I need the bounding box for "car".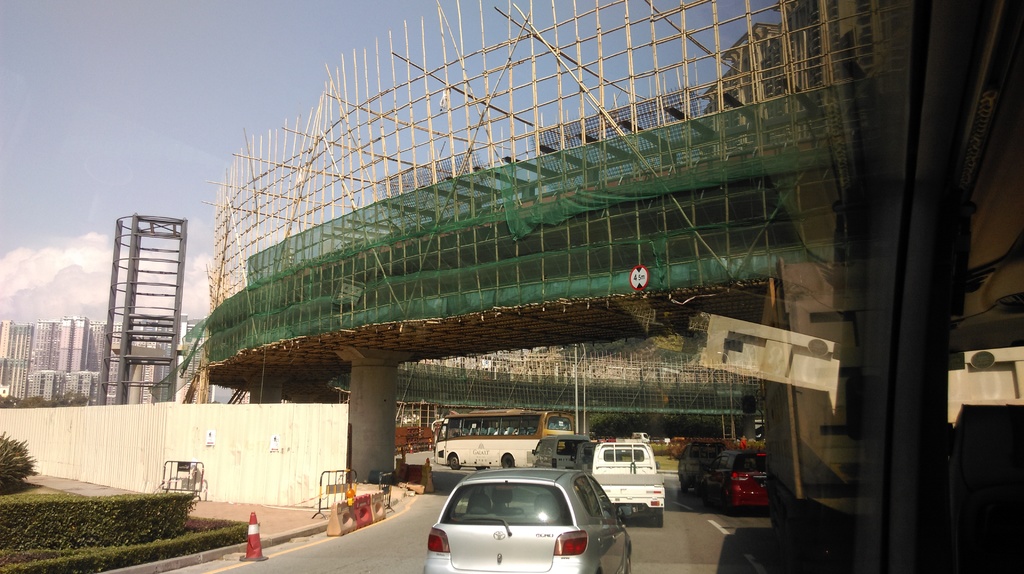
Here it is: box(700, 449, 771, 515).
